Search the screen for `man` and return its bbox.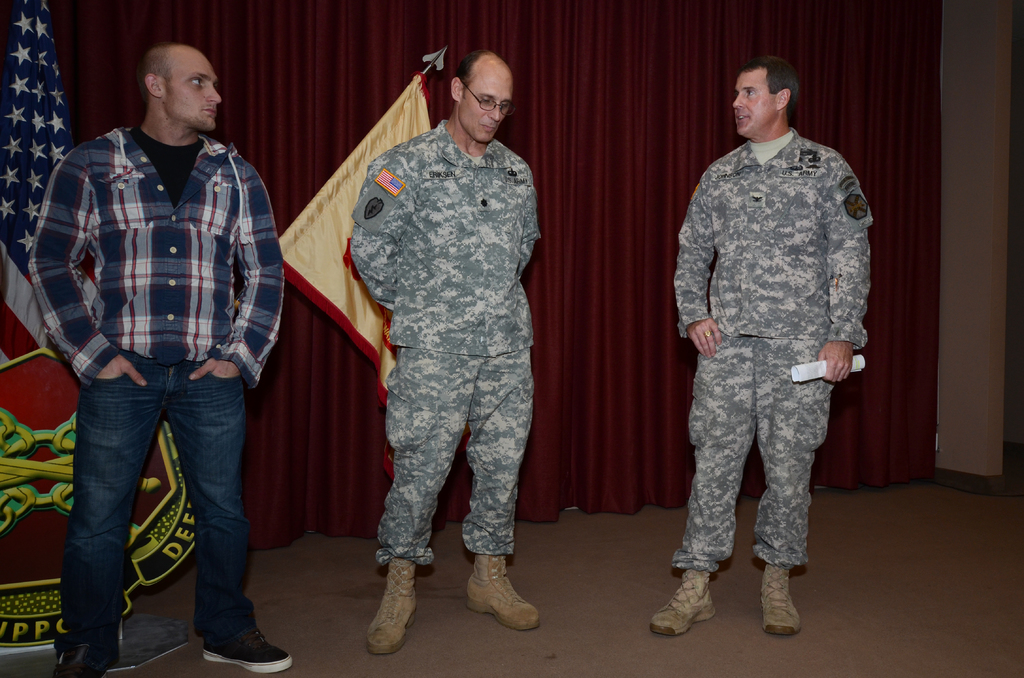
Found: pyautogui.locateOnScreen(26, 42, 294, 677).
